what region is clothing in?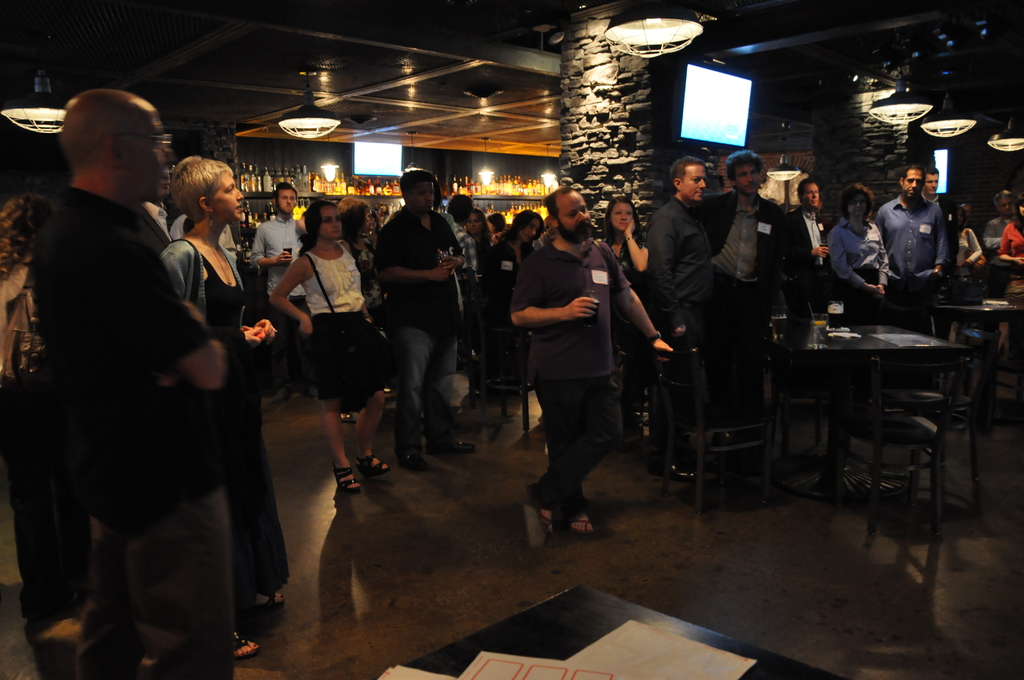
488 237 536 323.
